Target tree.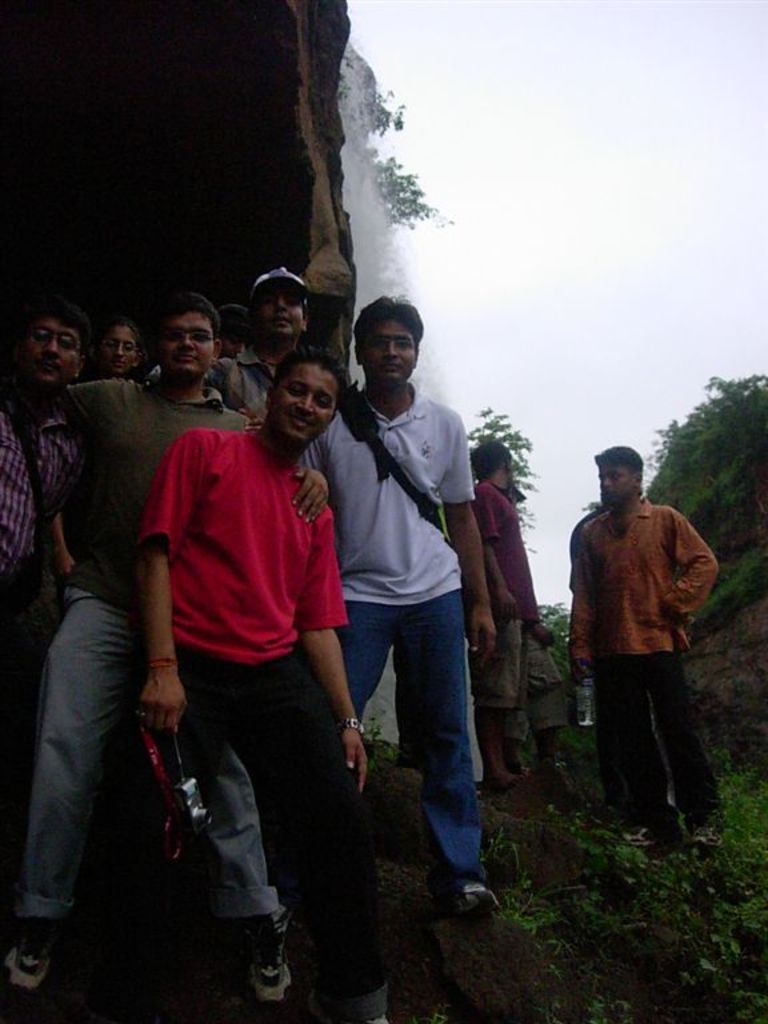
Target region: bbox(465, 403, 537, 524).
